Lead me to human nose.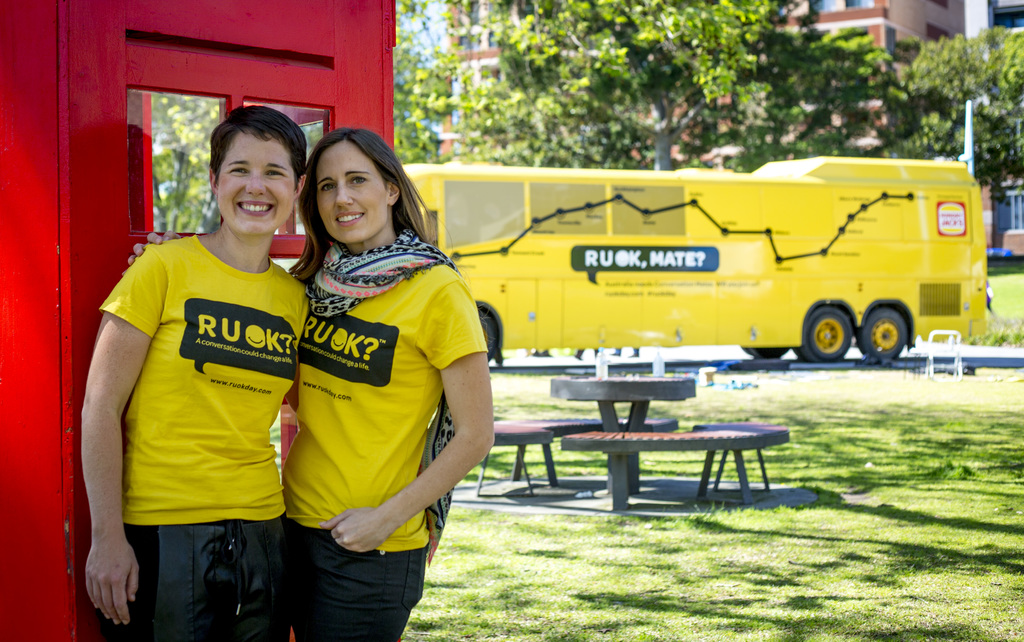
Lead to 248:172:263:195.
